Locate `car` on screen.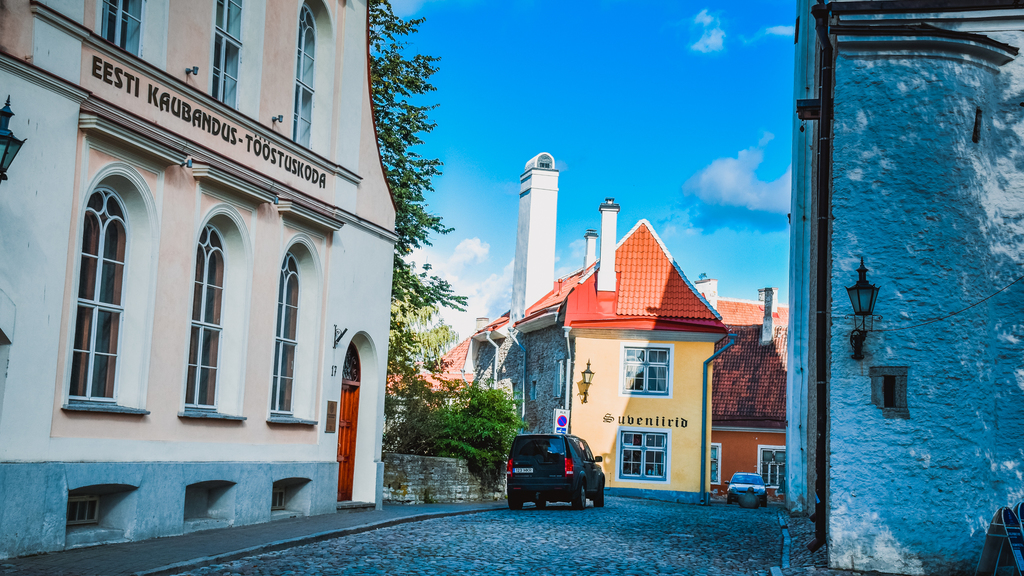
On screen at locate(727, 472, 765, 506).
